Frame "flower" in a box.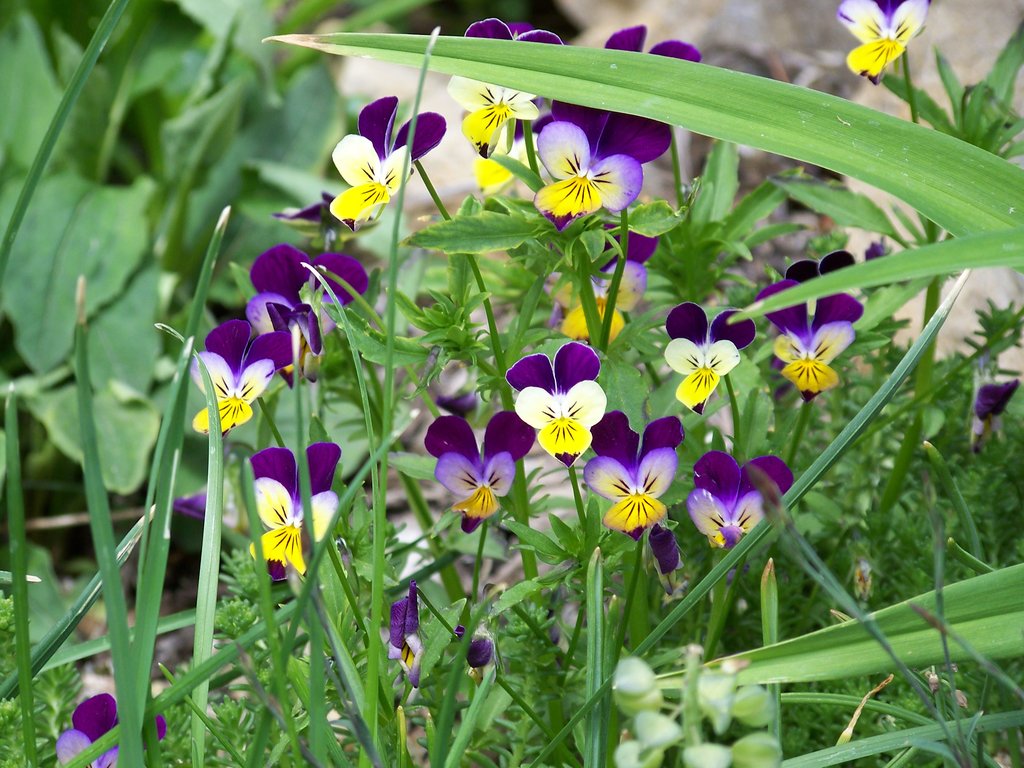
detection(573, 24, 692, 162).
